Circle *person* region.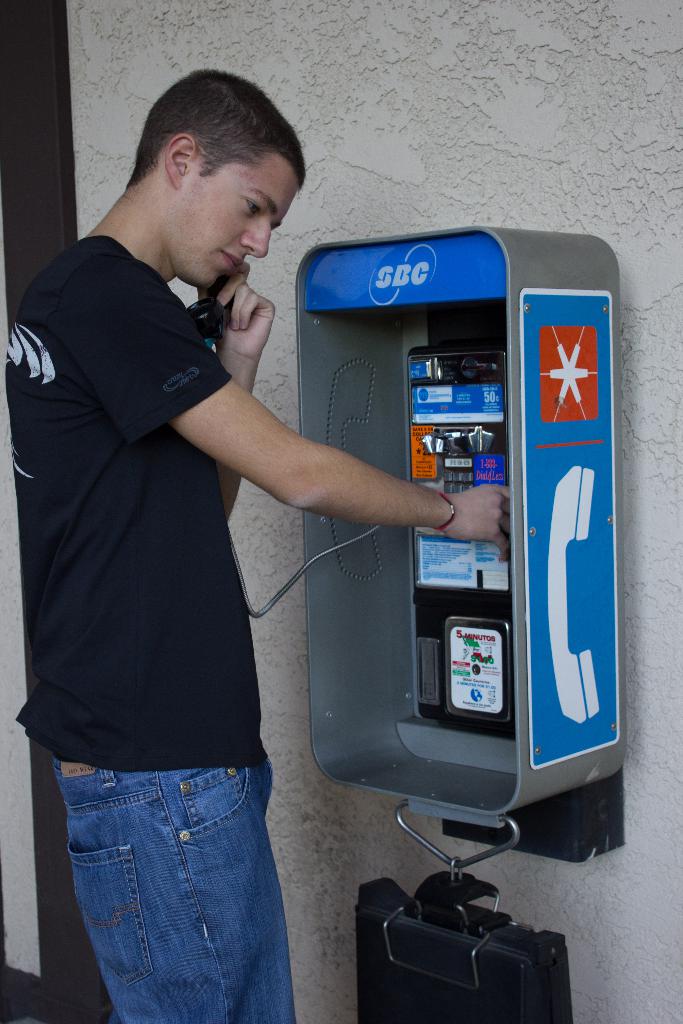
Region: 186,110,582,1023.
